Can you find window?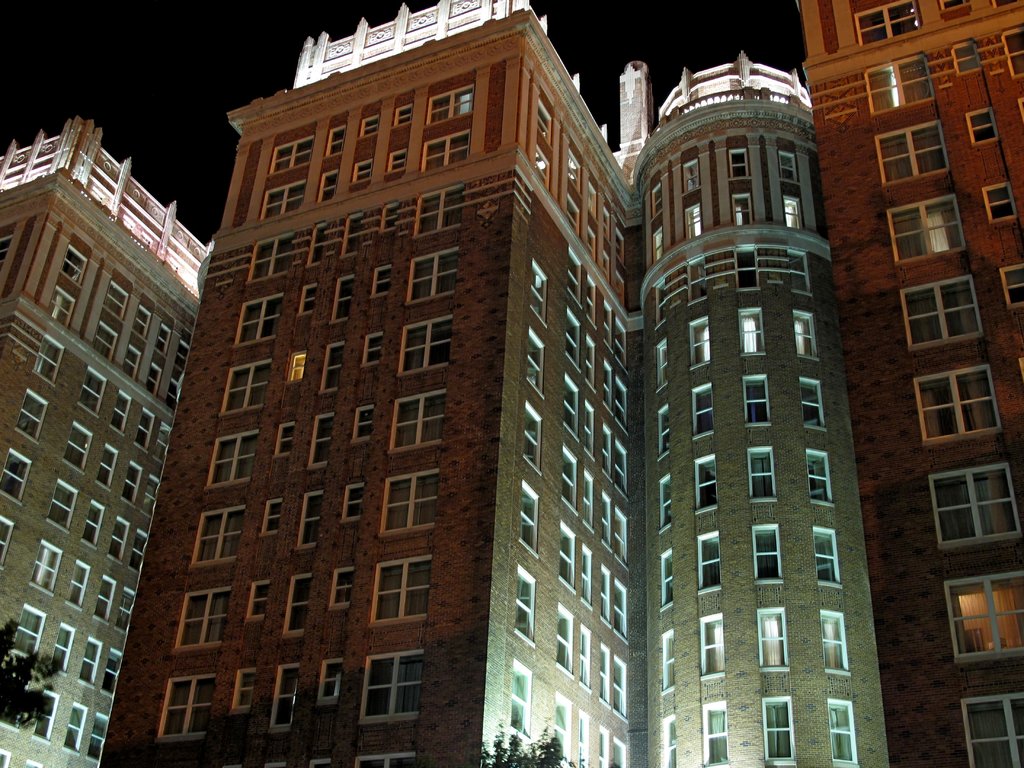
Yes, bounding box: <box>155,424,173,458</box>.
